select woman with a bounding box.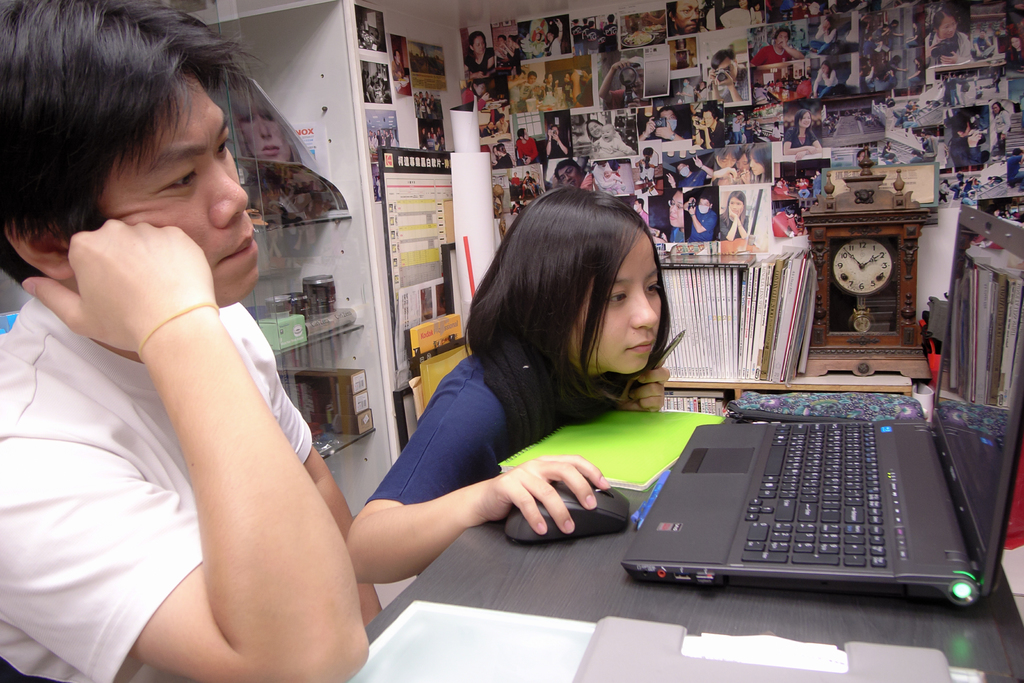
crop(987, 206, 1002, 218).
